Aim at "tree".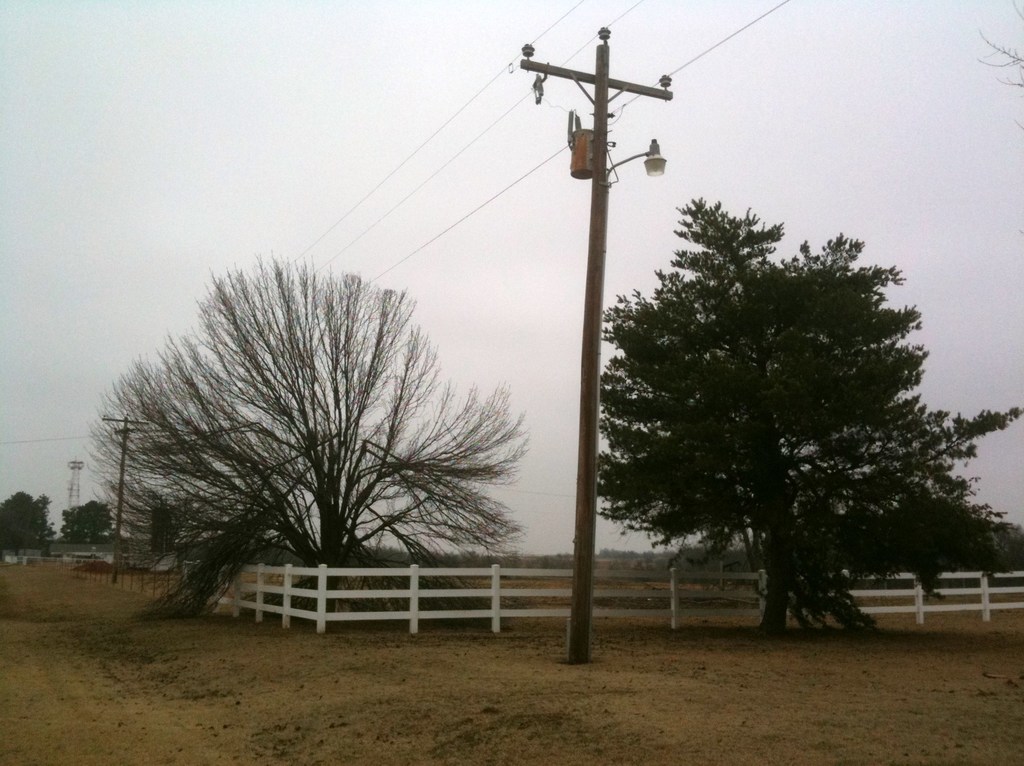
Aimed at x1=596 y1=200 x2=1023 y2=637.
